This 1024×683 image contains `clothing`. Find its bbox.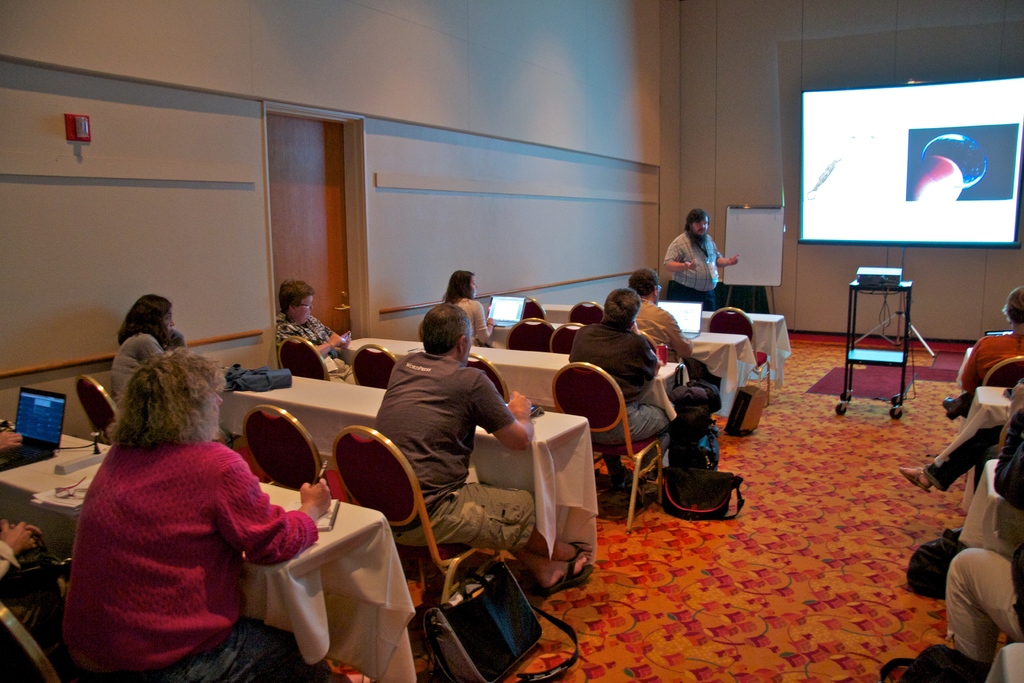
region(461, 293, 495, 344).
